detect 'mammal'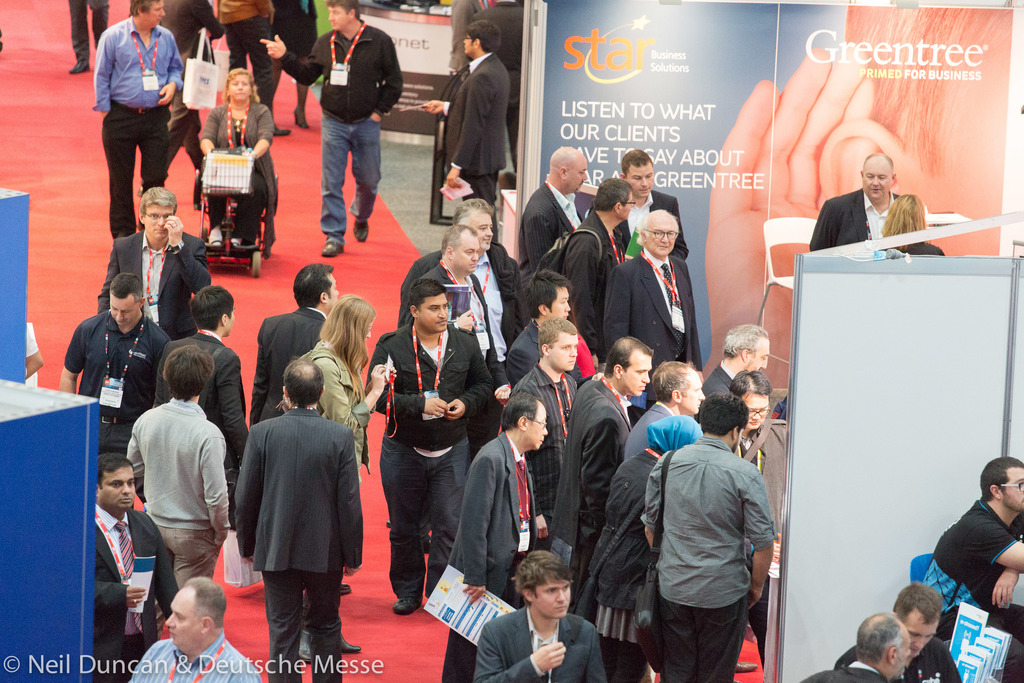
[273,0,322,126]
